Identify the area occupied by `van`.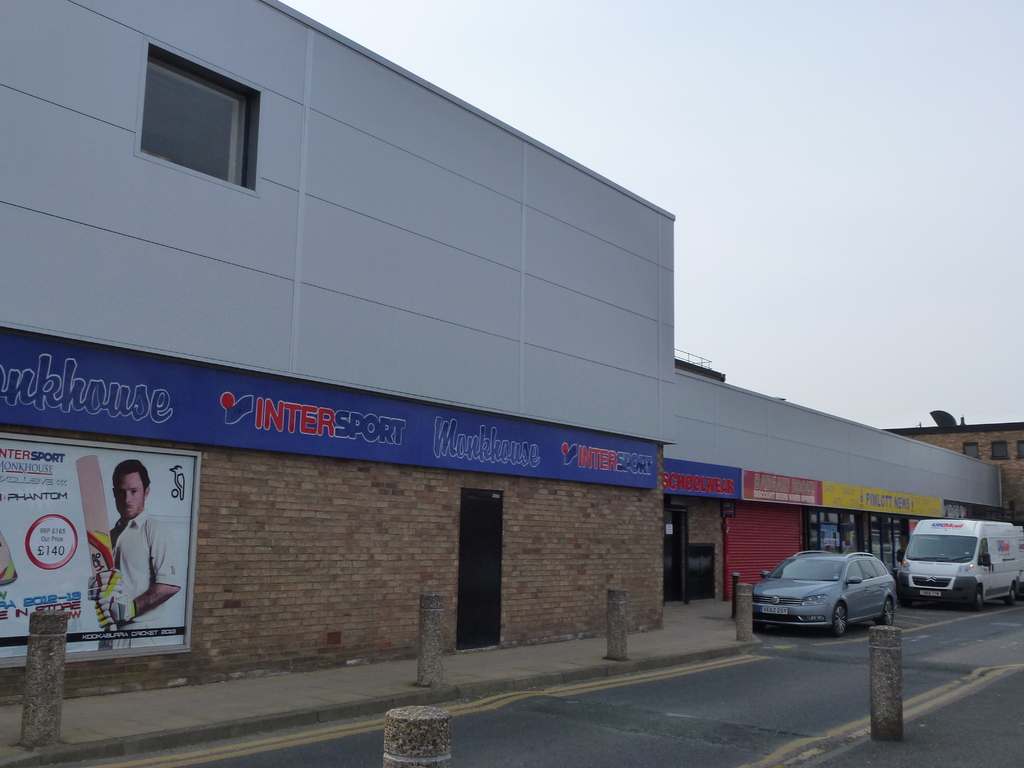
Area: l=895, t=518, r=1023, b=612.
